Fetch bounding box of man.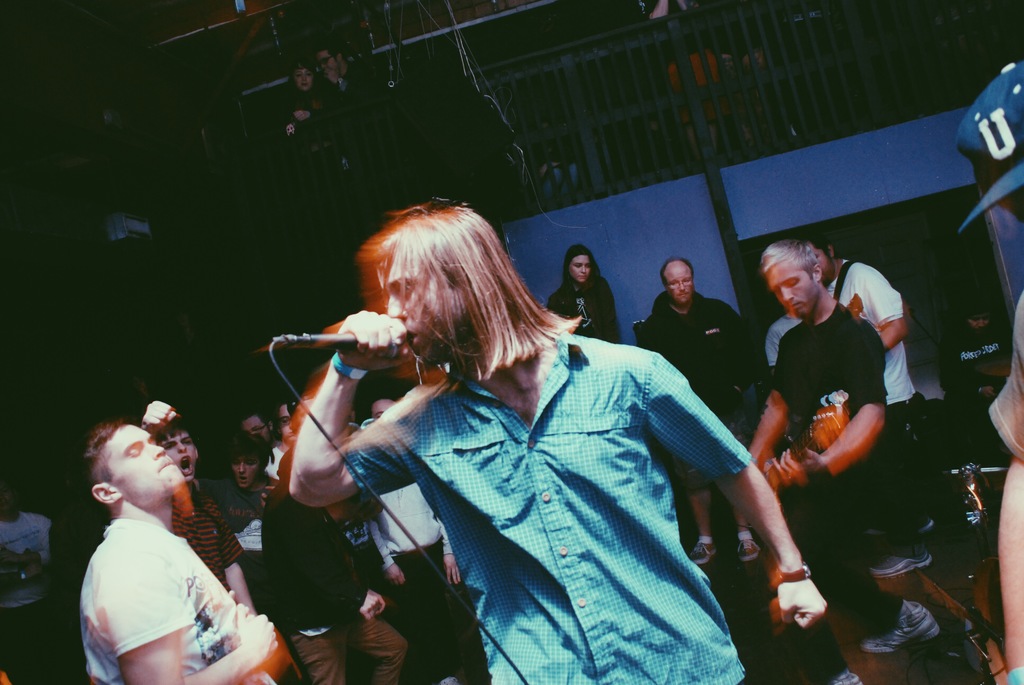
Bbox: {"left": 70, "top": 388, "right": 264, "bottom": 684}.
